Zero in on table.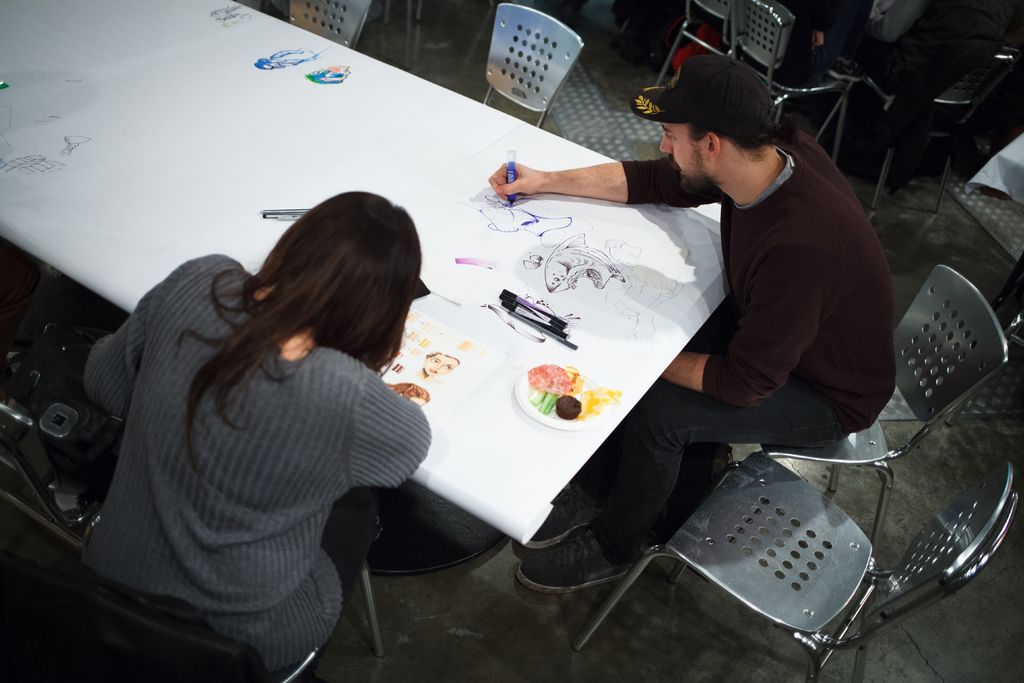
Zeroed in: rect(0, 0, 720, 546).
